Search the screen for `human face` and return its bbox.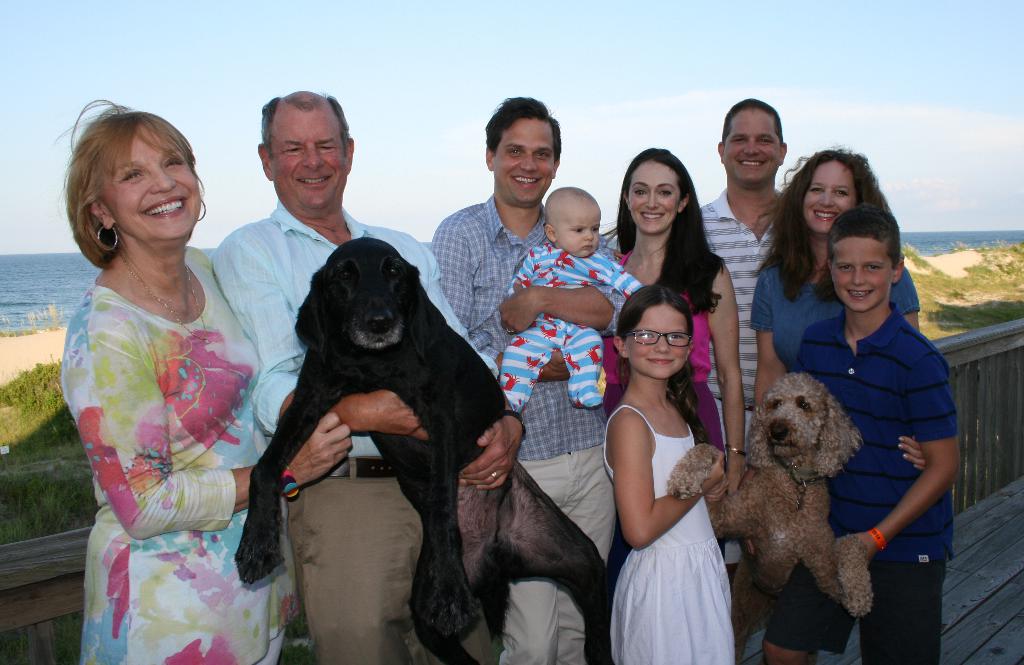
Found: BBox(629, 159, 680, 234).
